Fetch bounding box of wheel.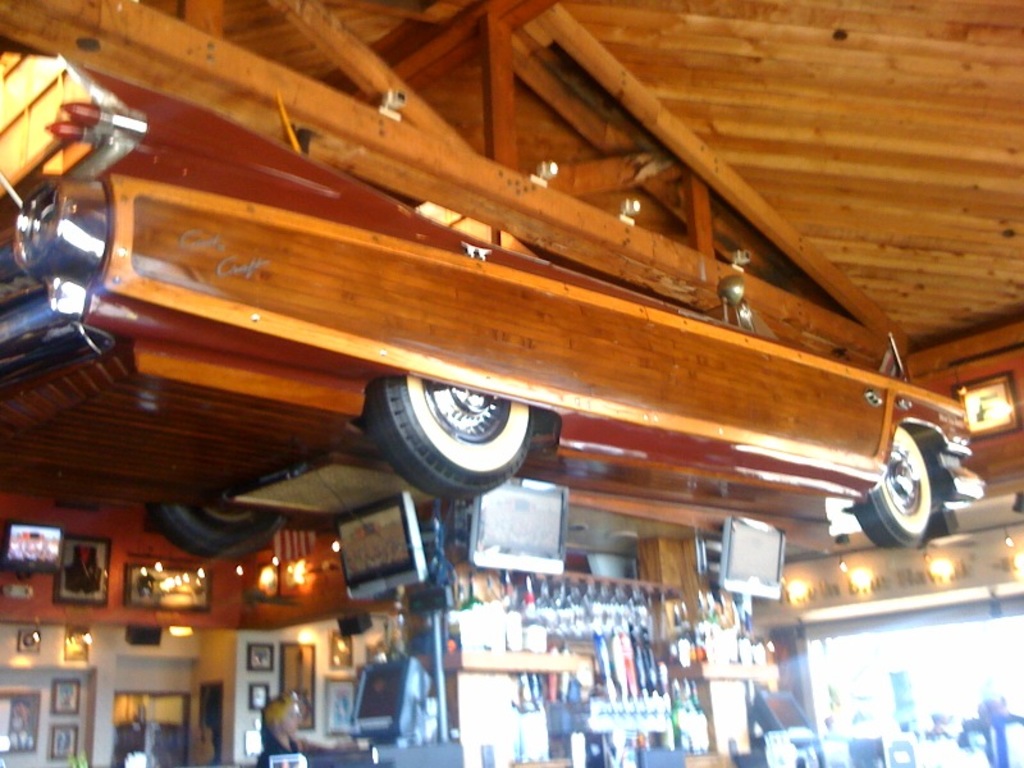
Bbox: {"x1": 155, "y1": 504, "x2": 285, "y2": 559}.
